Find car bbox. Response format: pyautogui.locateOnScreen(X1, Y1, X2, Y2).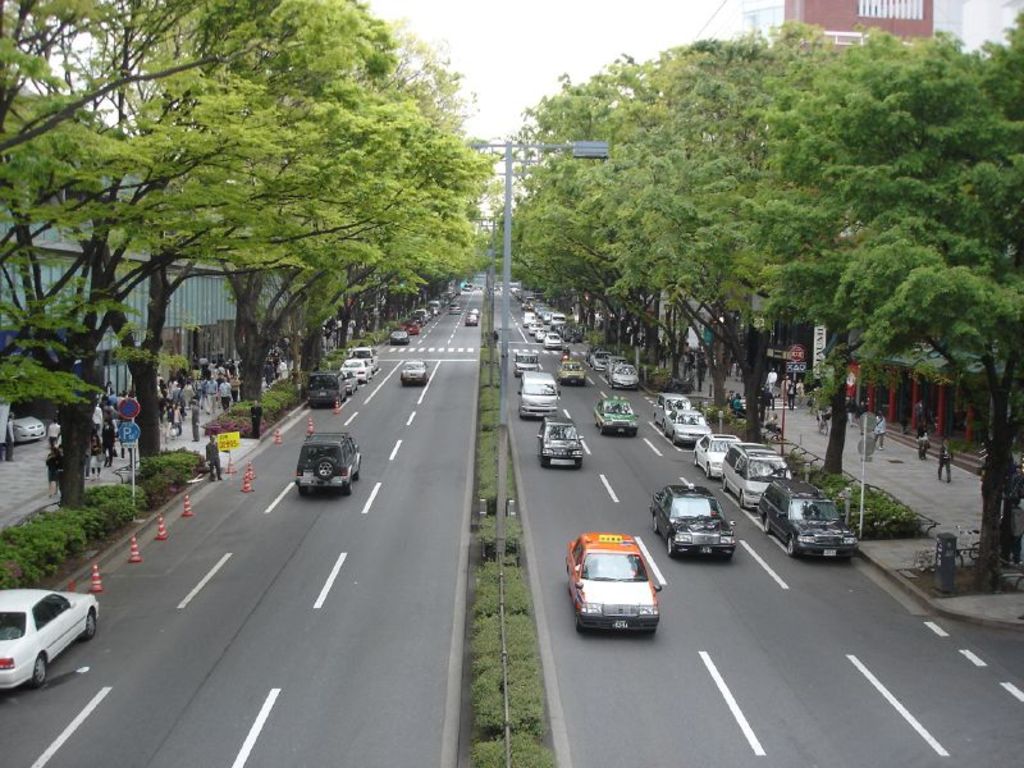
pyautogui.locateOnScreen(598, 399, 634, 438).
